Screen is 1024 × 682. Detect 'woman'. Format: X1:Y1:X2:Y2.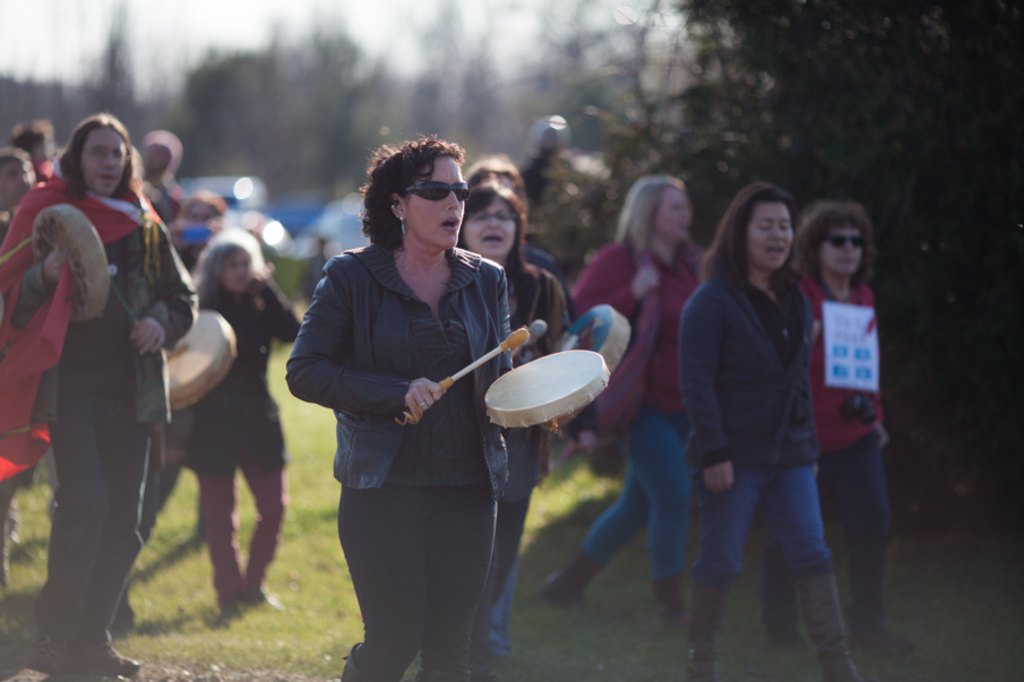
32:97:190:672.
